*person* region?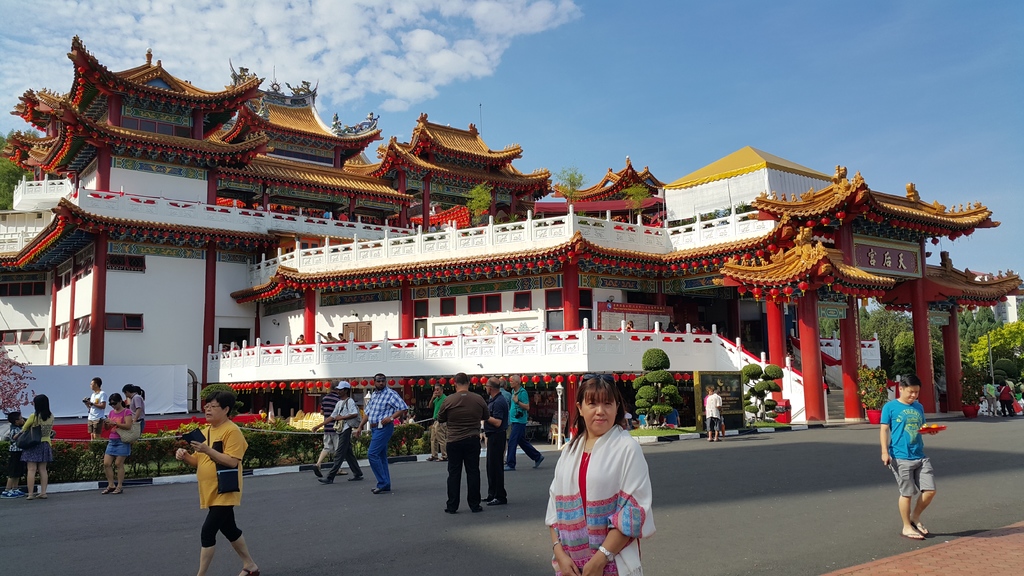
box(703, 385, 724, 443)
